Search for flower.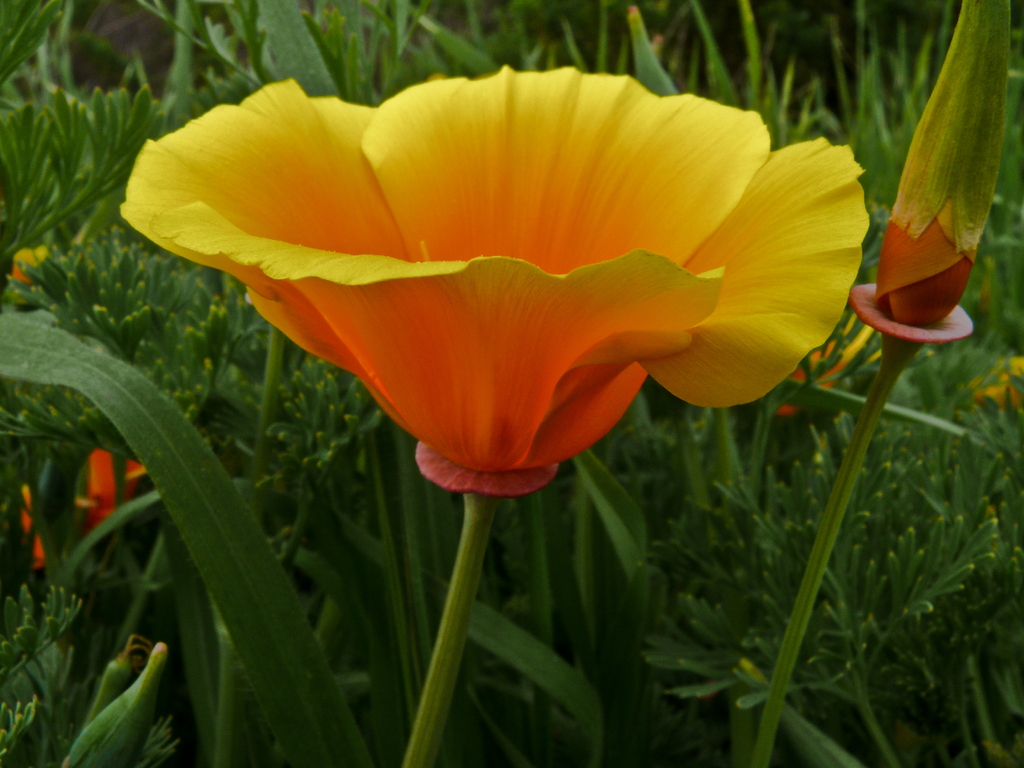
Found at bbox=[79, 450, 152, 525].
